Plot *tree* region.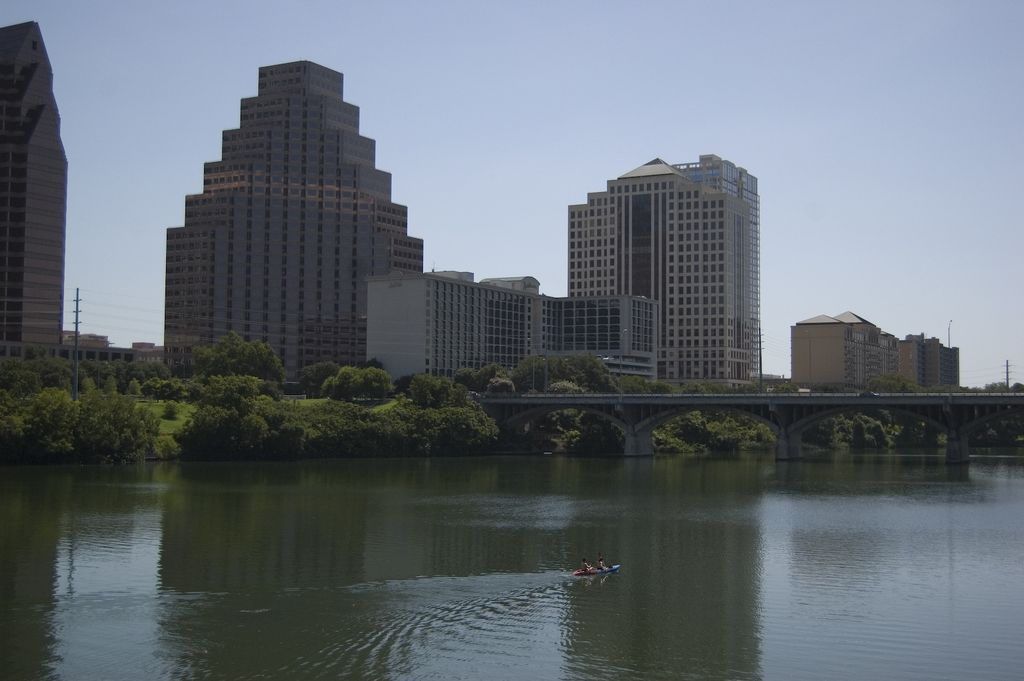
Plotted at <bbox>477, 362, 509, 390</bbox>.
